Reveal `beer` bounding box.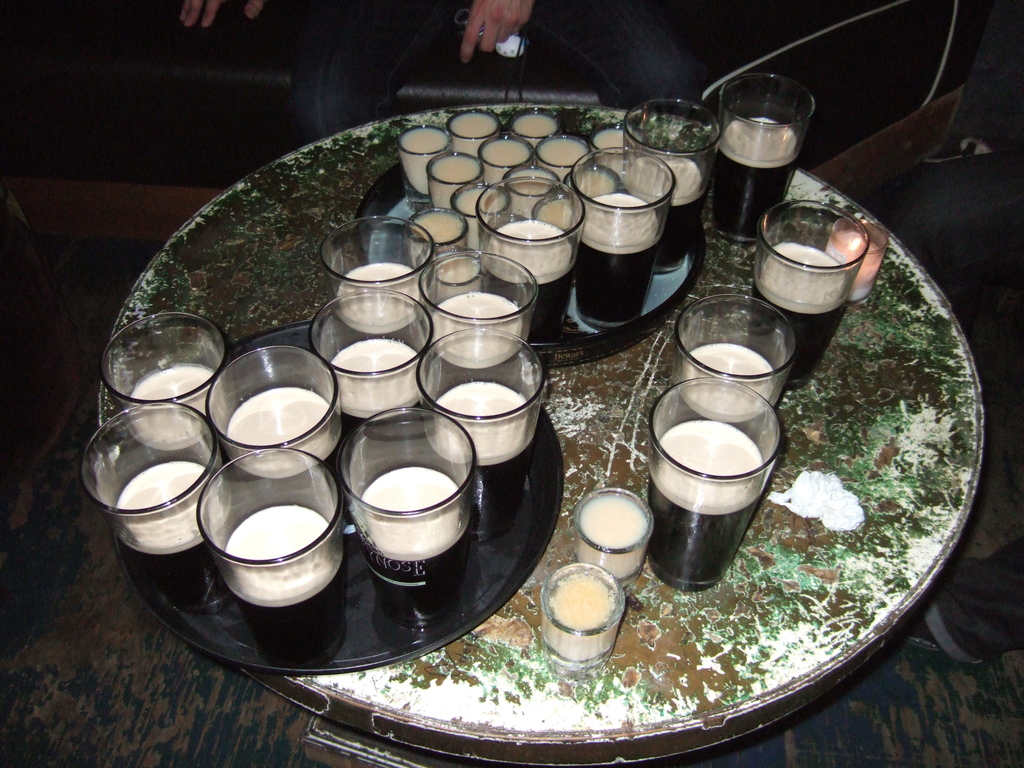
Revealed: BBox(479, 159, 580, 356).
